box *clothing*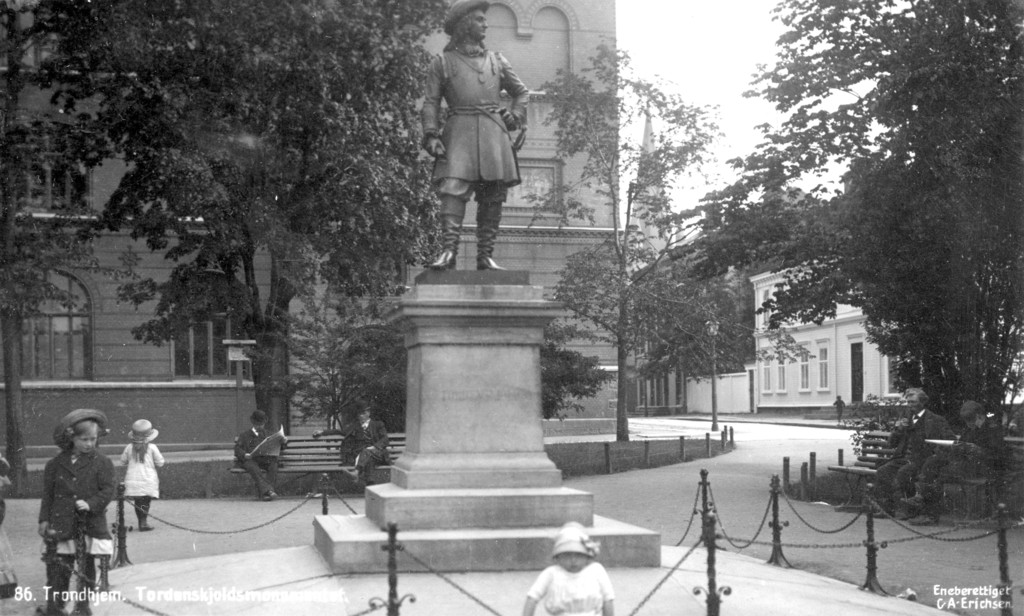
crop(236, 424, 273, 490)
